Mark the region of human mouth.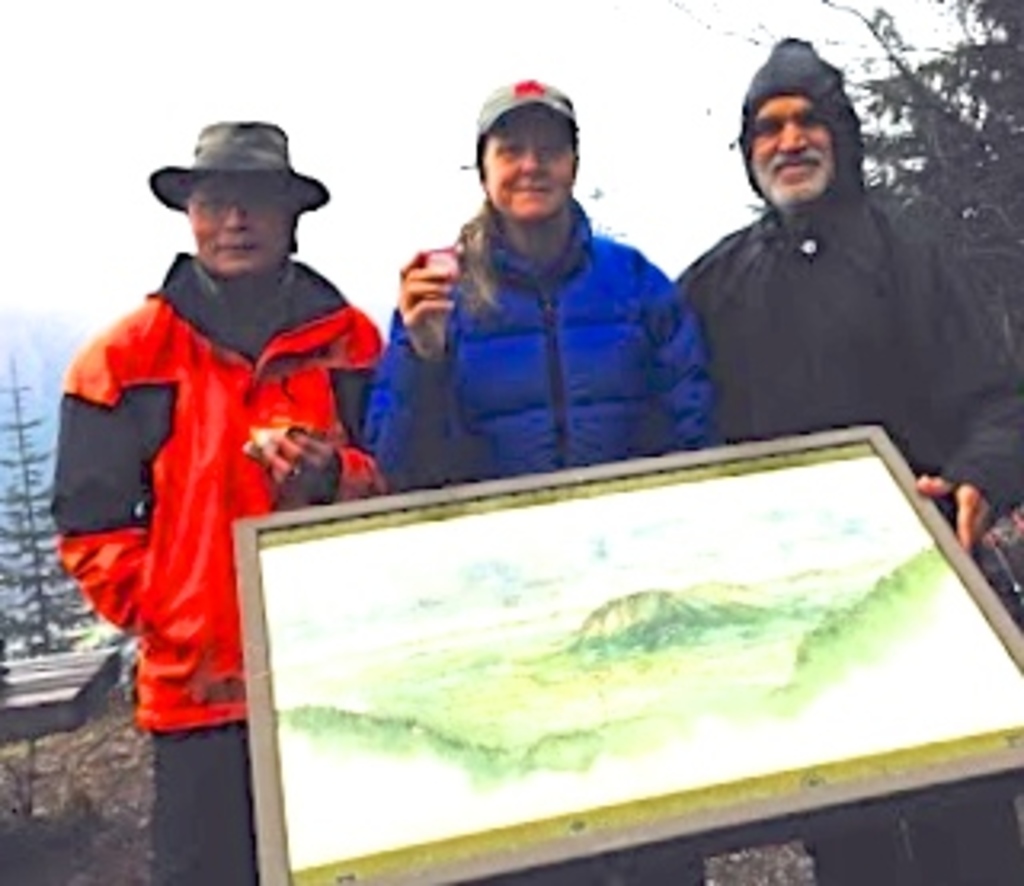
Region: <box>512,182,554,198</box>.
